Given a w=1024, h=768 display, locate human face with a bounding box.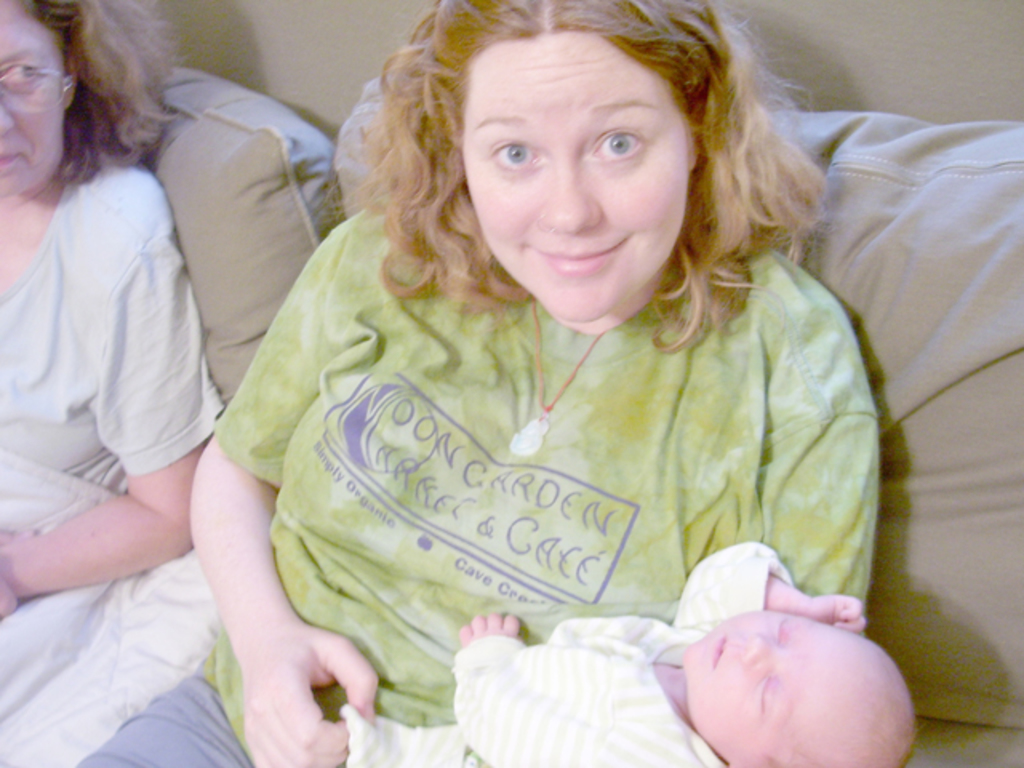
Located: 0,0,67,206.
